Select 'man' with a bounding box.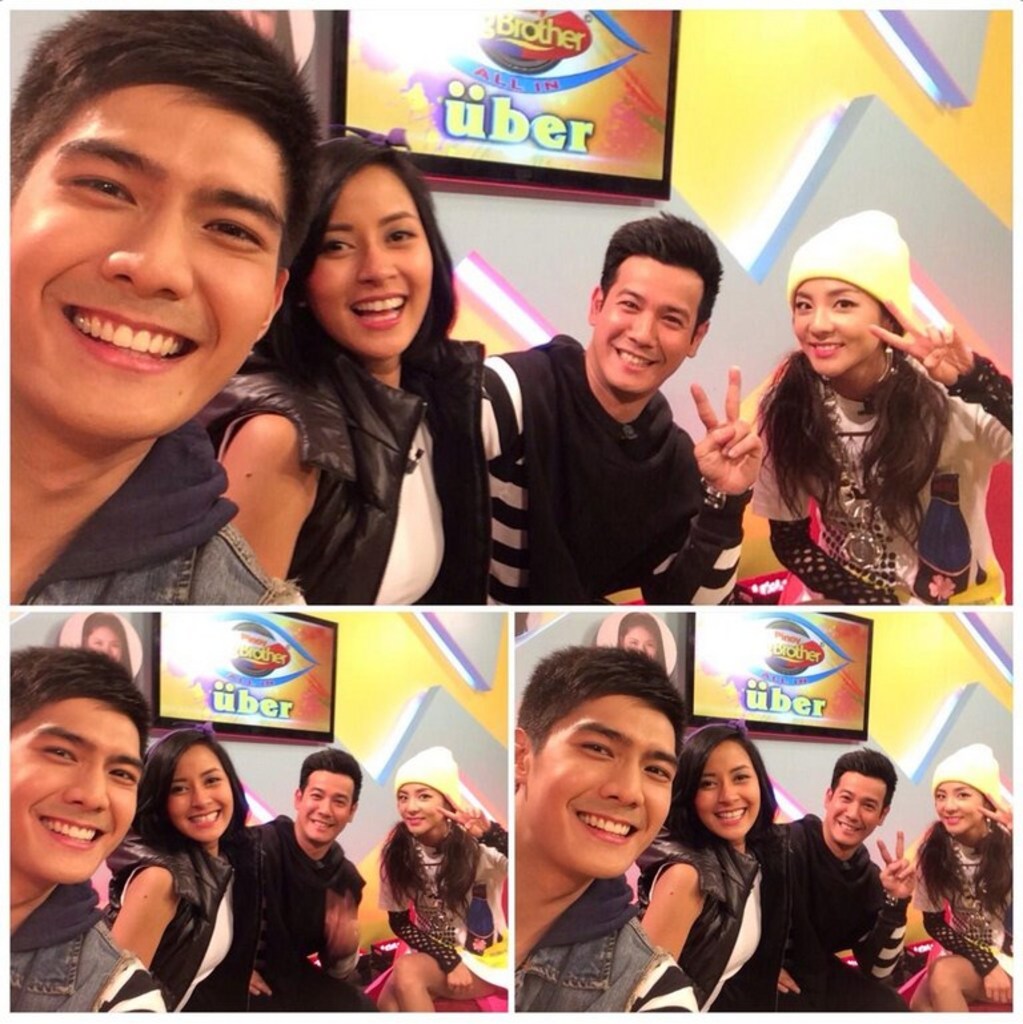
[x1=3, y1=647, x2=163, y2=1013].
